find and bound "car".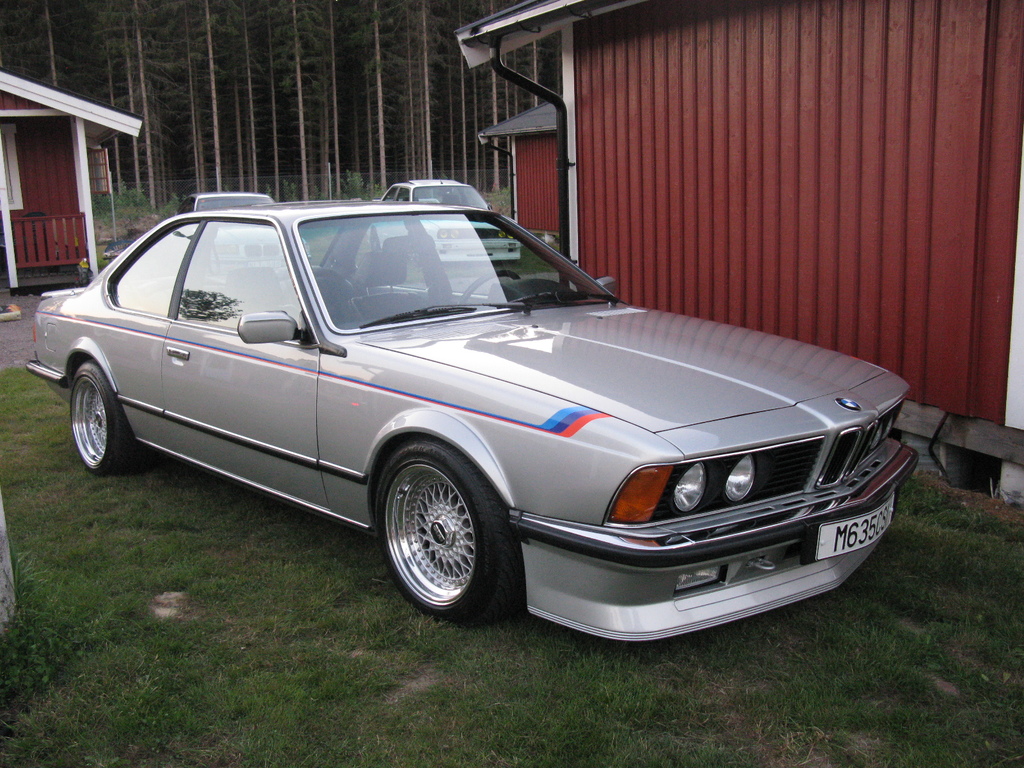
Bound: <region>175, 192, 307, 264</region>.
